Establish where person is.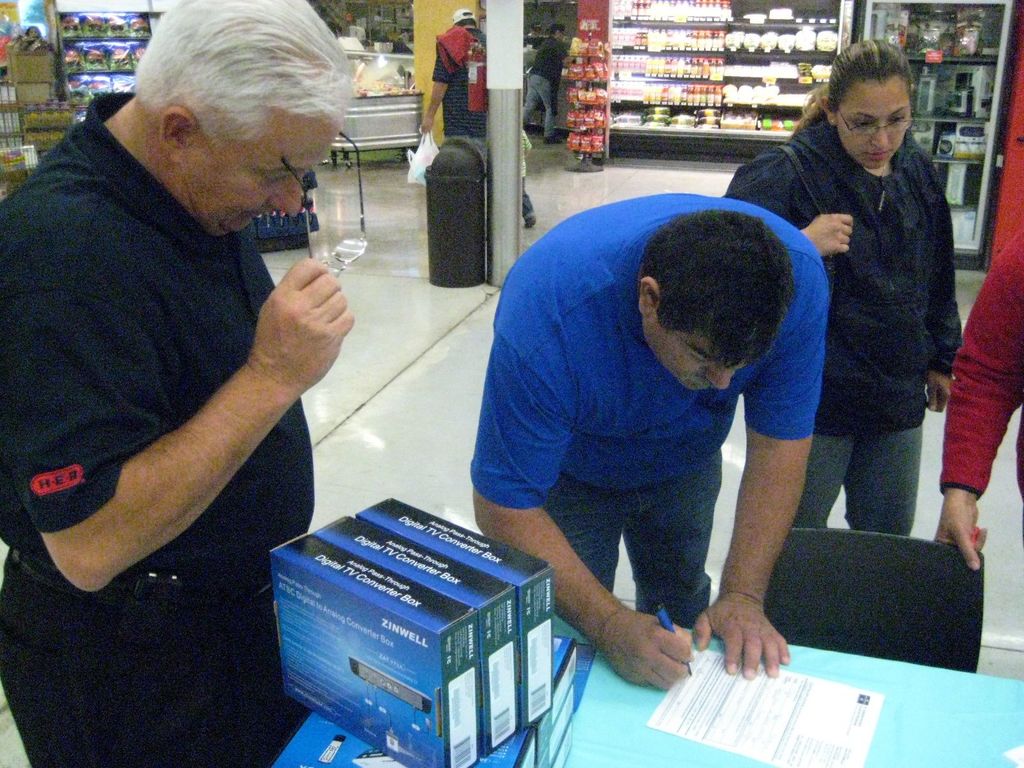
Established at box(525, 23, 576, 145).
